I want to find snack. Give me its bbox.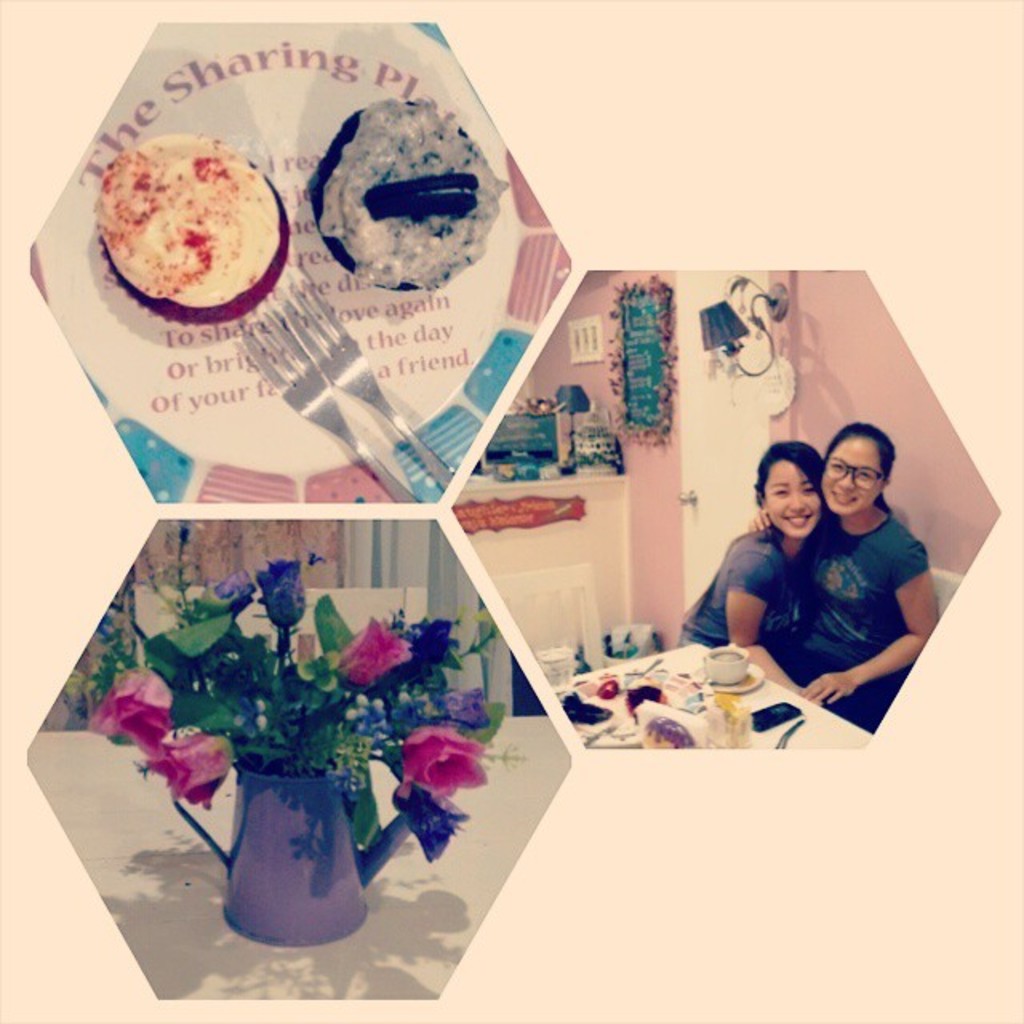
crop(312, 101, 509, 291).
